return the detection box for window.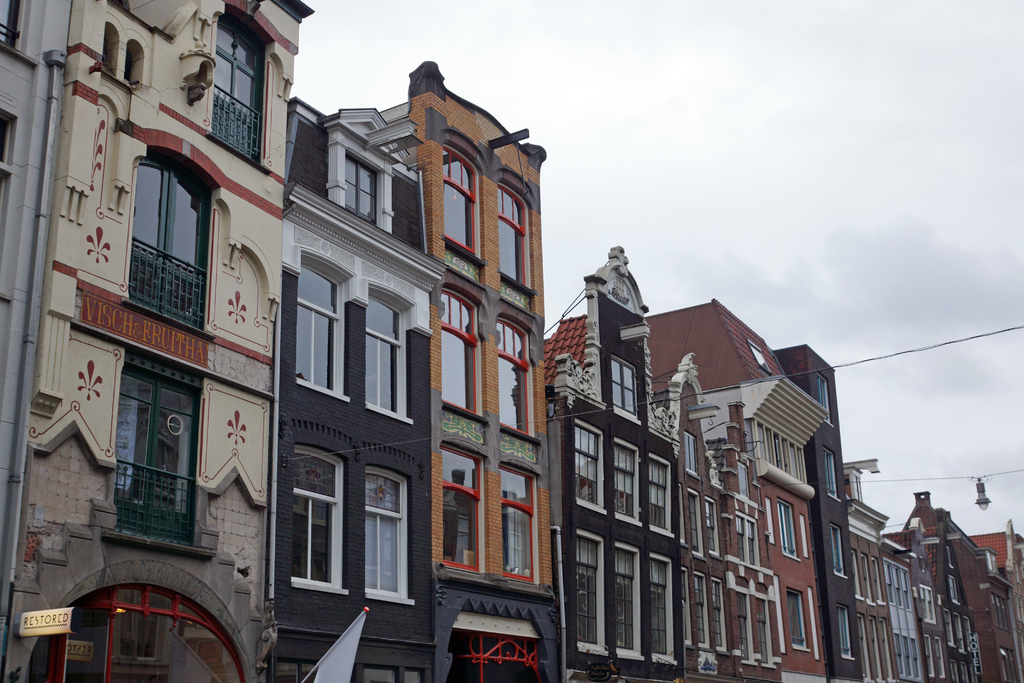
438/148/485/258.
